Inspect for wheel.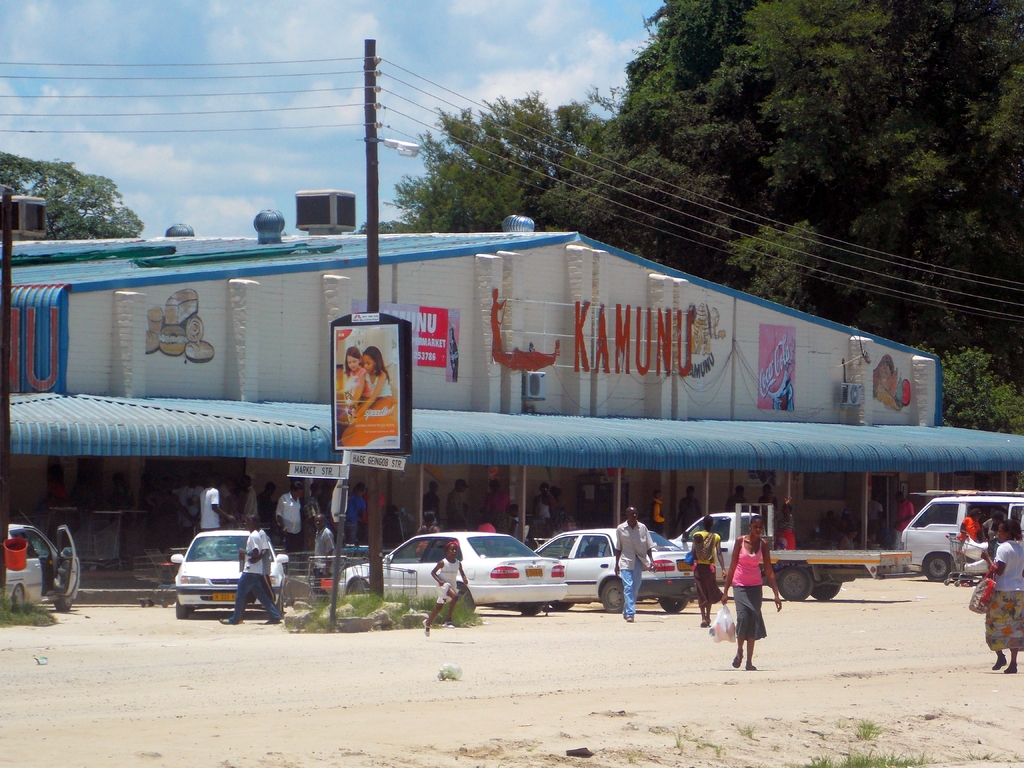
Inspection: [left=553, top=598, right=574, bottom=613].
